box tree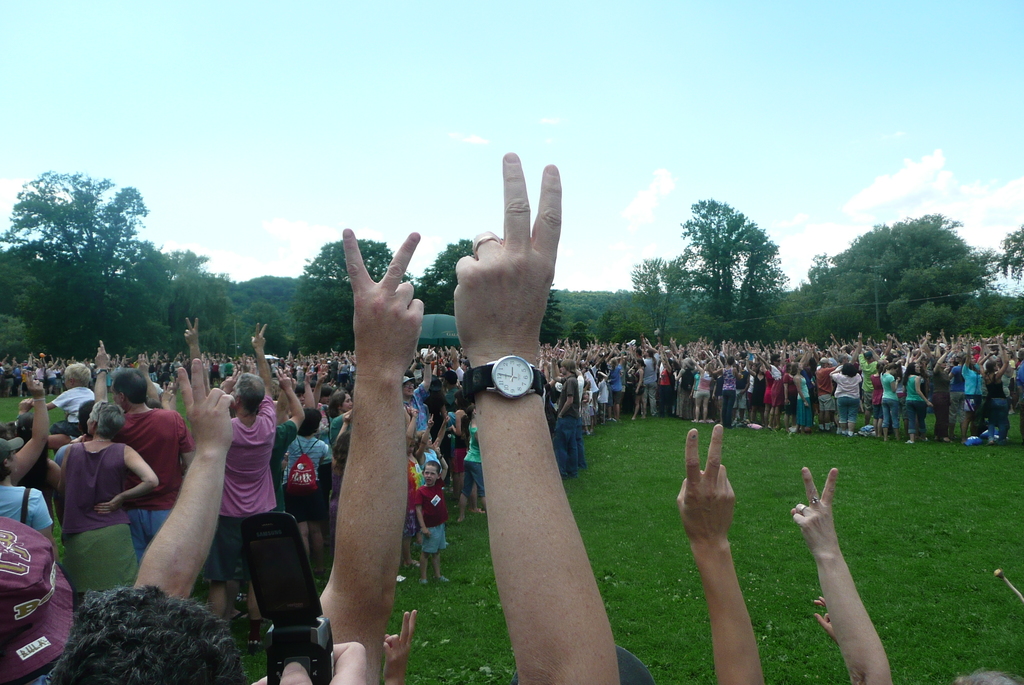
box(432, 238, 472, 316)
